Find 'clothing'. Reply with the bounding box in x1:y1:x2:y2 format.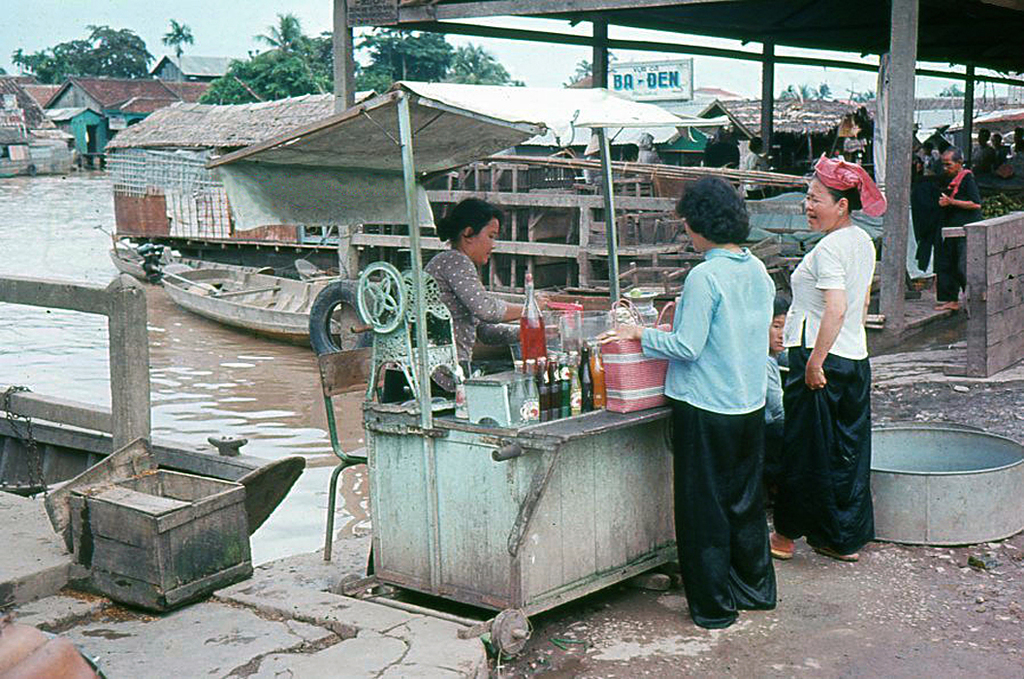
972:146:998:174.
